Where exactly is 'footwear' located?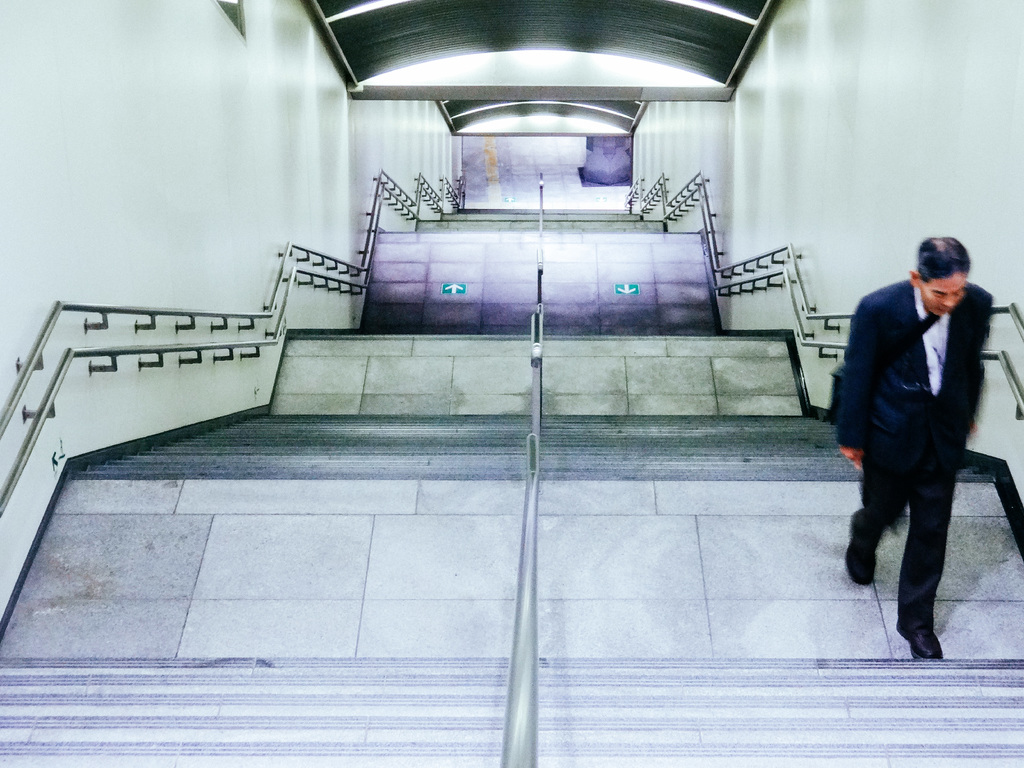
Its bounding box is 891,618,949,659.
